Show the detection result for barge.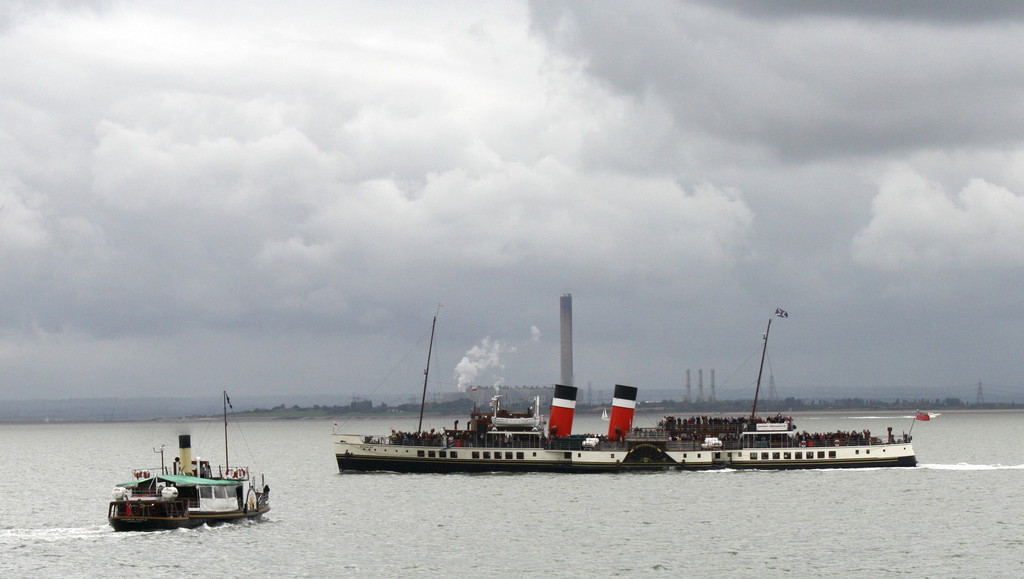
l=108, t=391, r=271, b=535.
